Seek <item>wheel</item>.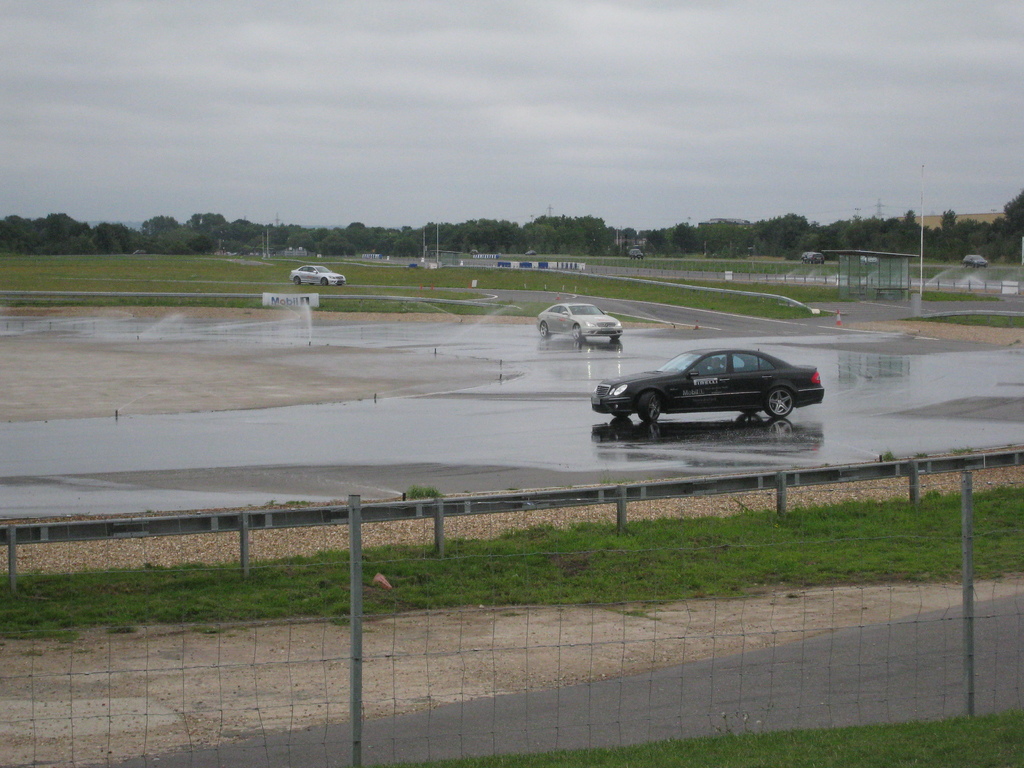
box=[763, 385, 794, 419].
